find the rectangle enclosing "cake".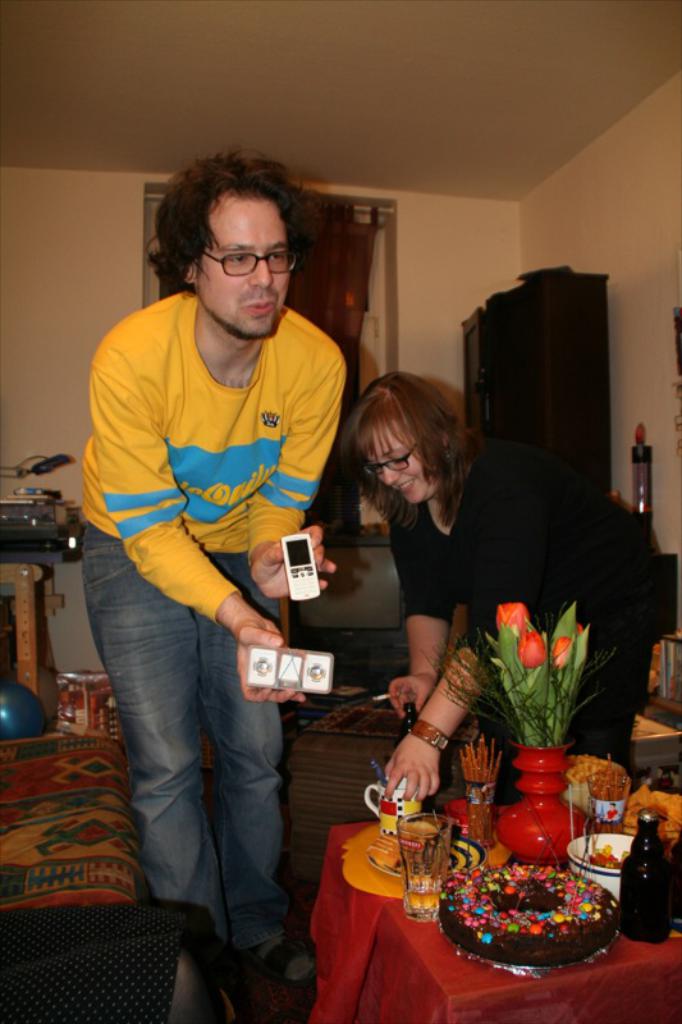
region(436, 847, 622, 988).
